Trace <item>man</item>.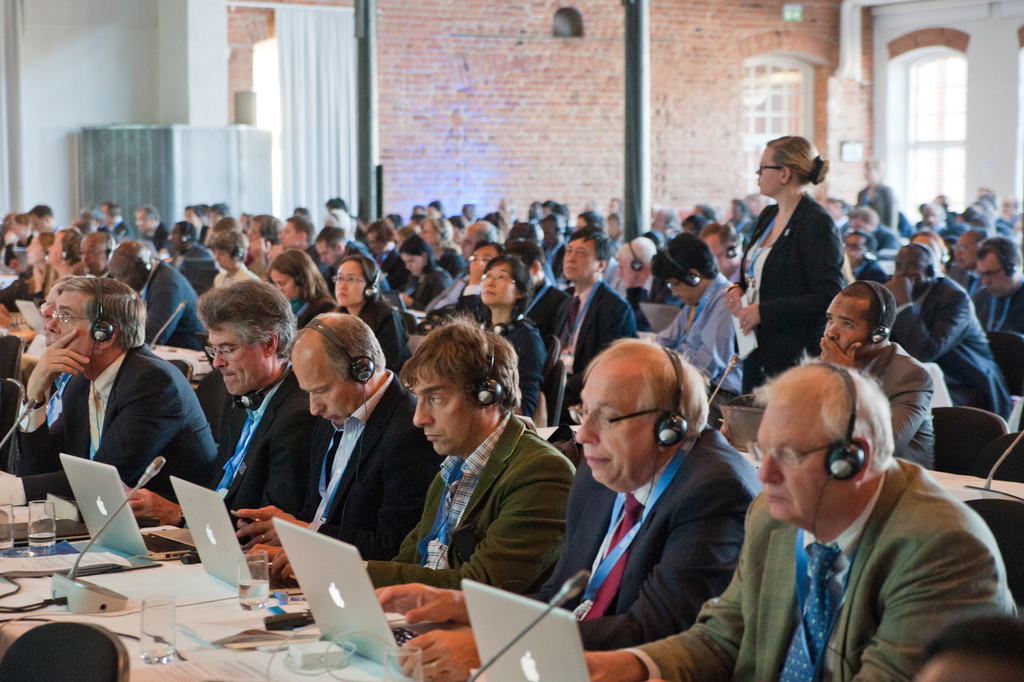
Traced to 83 236 116 274.
